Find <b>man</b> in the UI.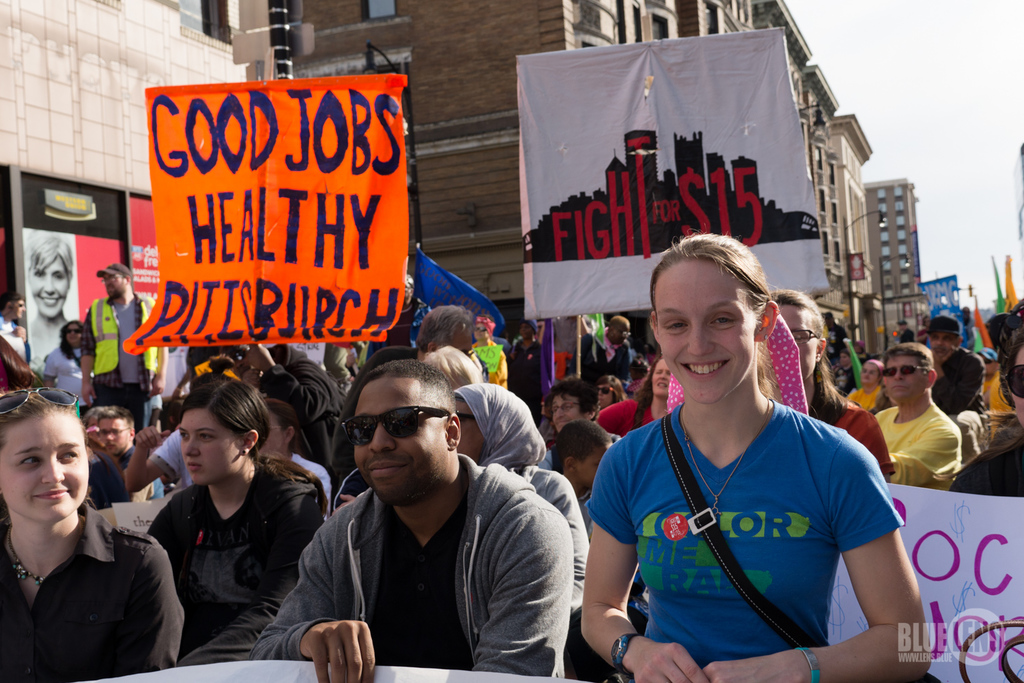
UI element at box(0, 287, 38, 367).
